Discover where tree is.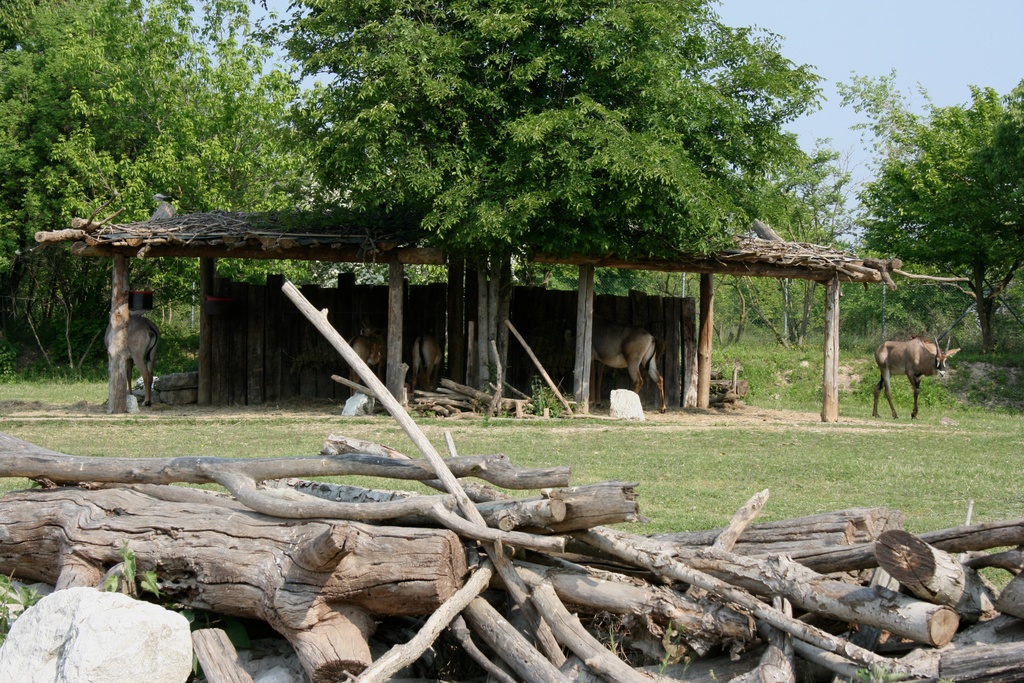
Discovered at left=655, top=140, right=873, bottom=348.
